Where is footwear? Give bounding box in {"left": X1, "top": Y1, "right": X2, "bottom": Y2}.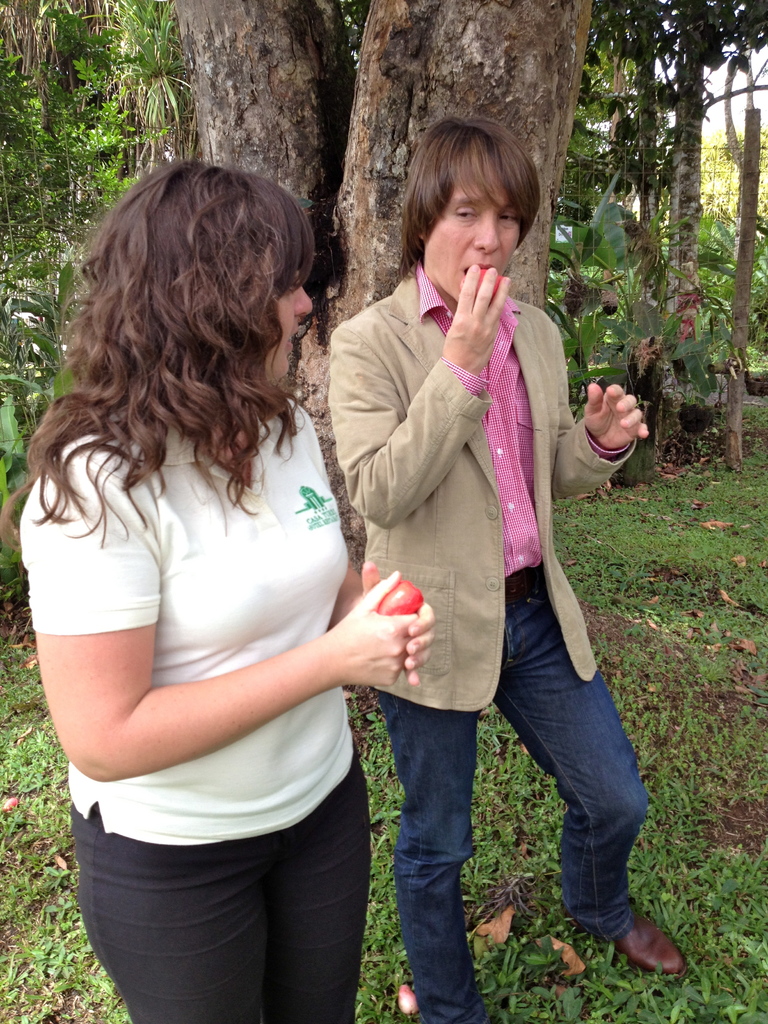
{"left": 606, "top": 903, "right": 696, "bottom": 989}.
